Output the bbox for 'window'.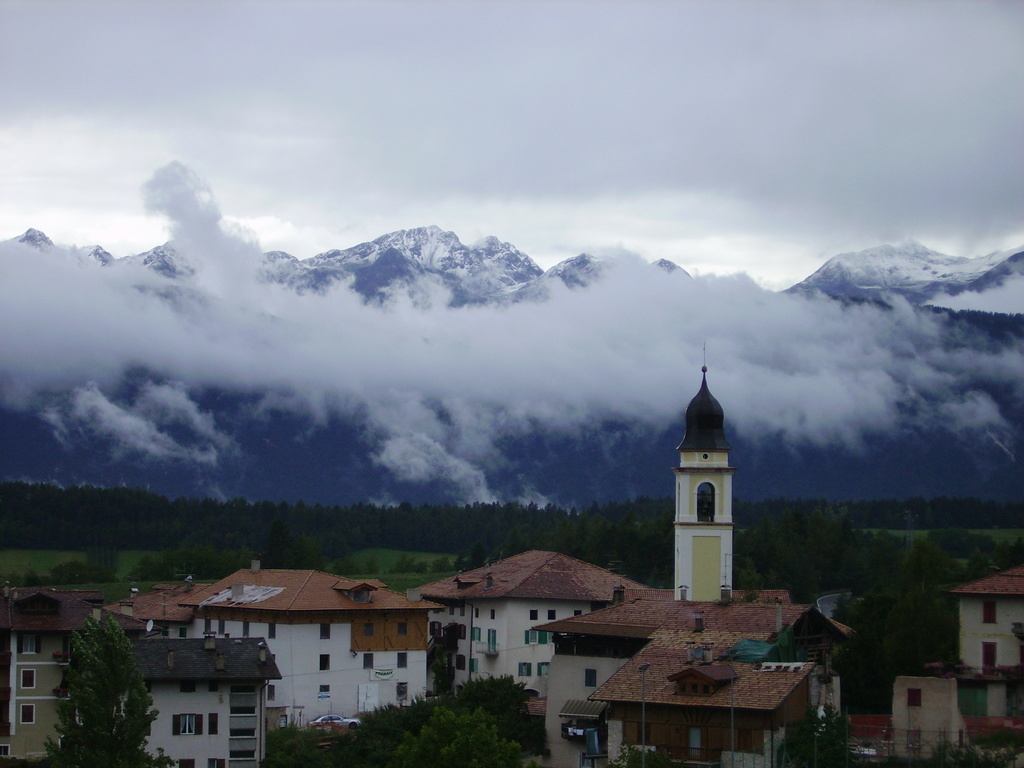
rect(364, 650, 374, 670).
